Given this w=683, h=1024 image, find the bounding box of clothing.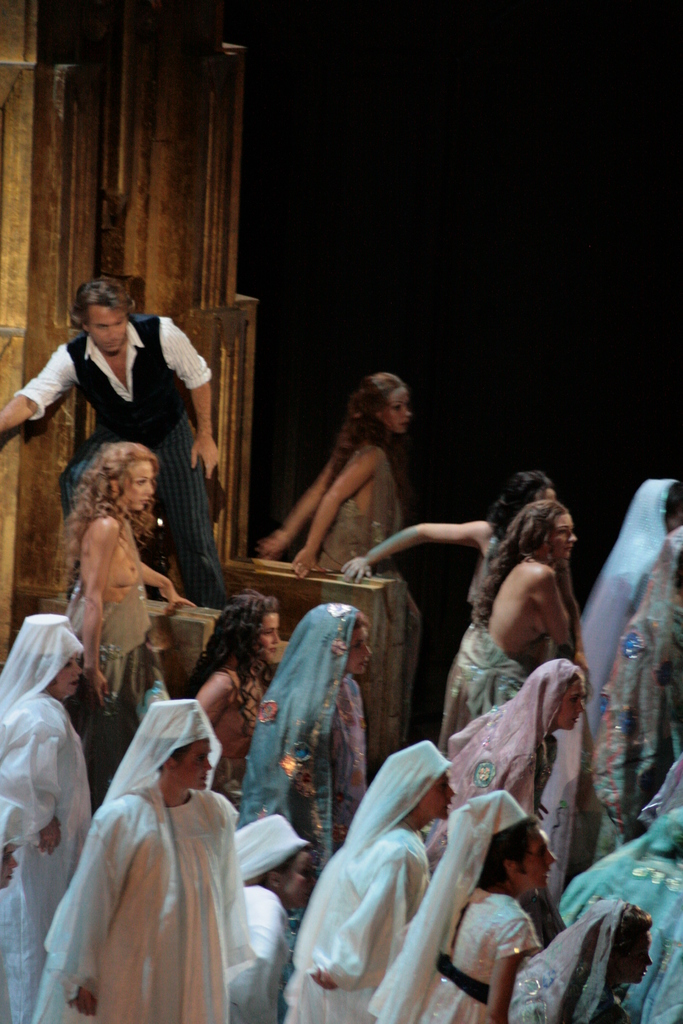
<bbox>573, 465, 682, 741</bbox>.
